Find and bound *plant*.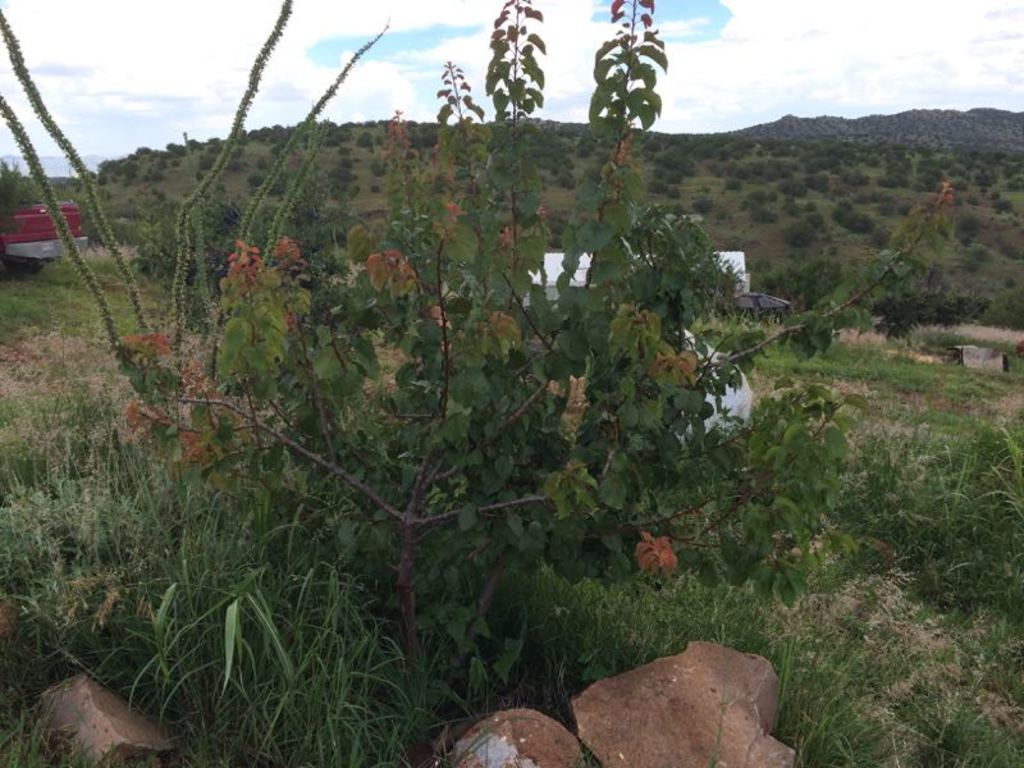
Bound: box=[842, 210, 877, 233].
